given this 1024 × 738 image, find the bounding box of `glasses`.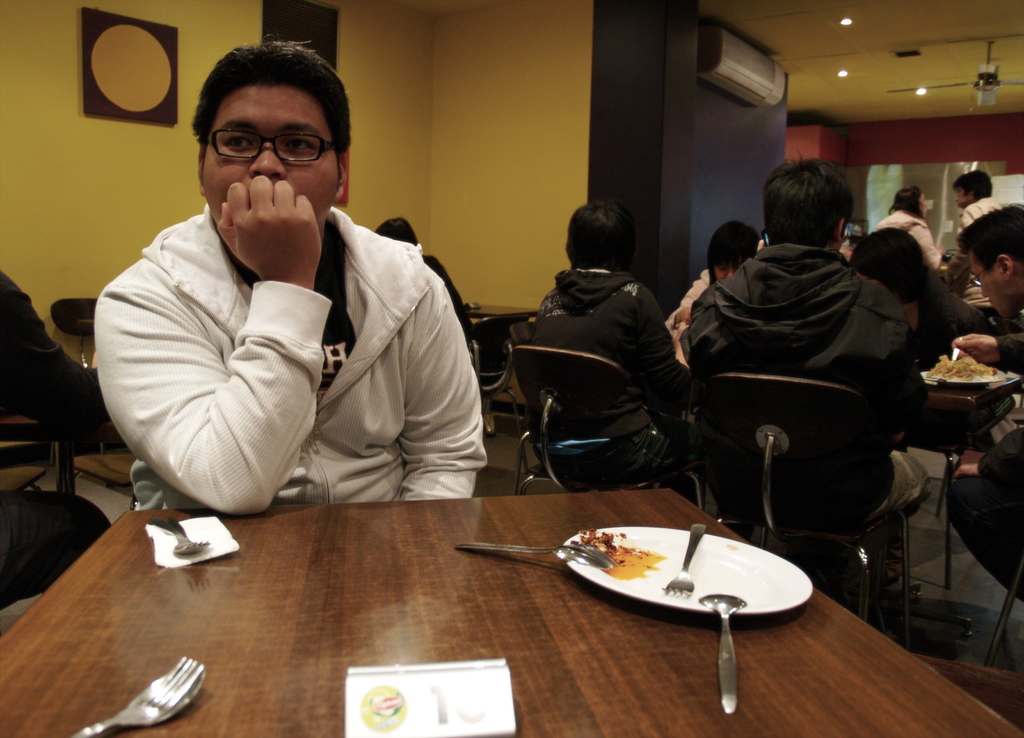
crop(964, 257, 1000, 290).
